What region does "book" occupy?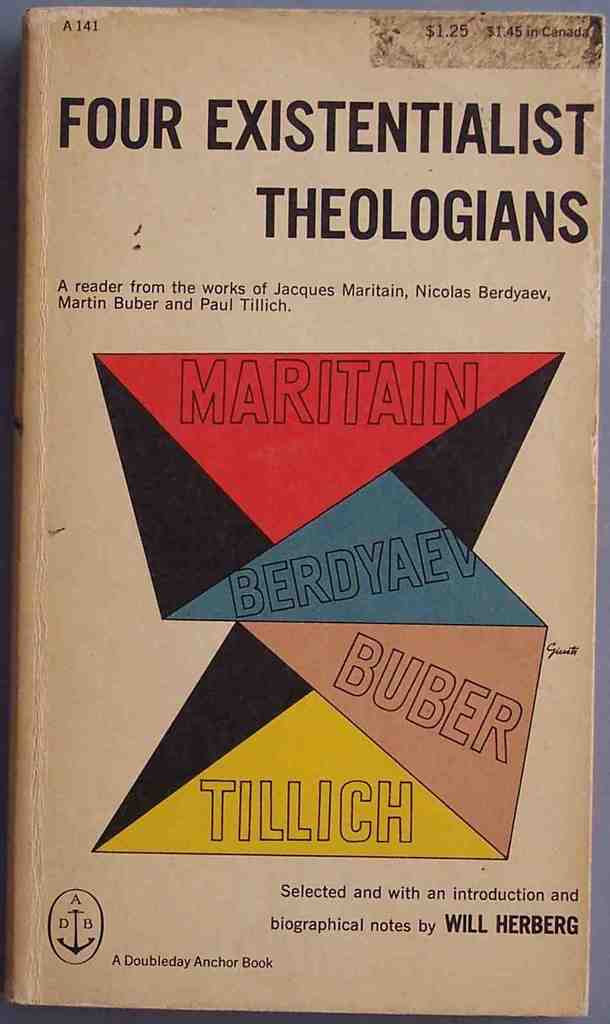
left=0, top=17, right=609, bottom=768.
